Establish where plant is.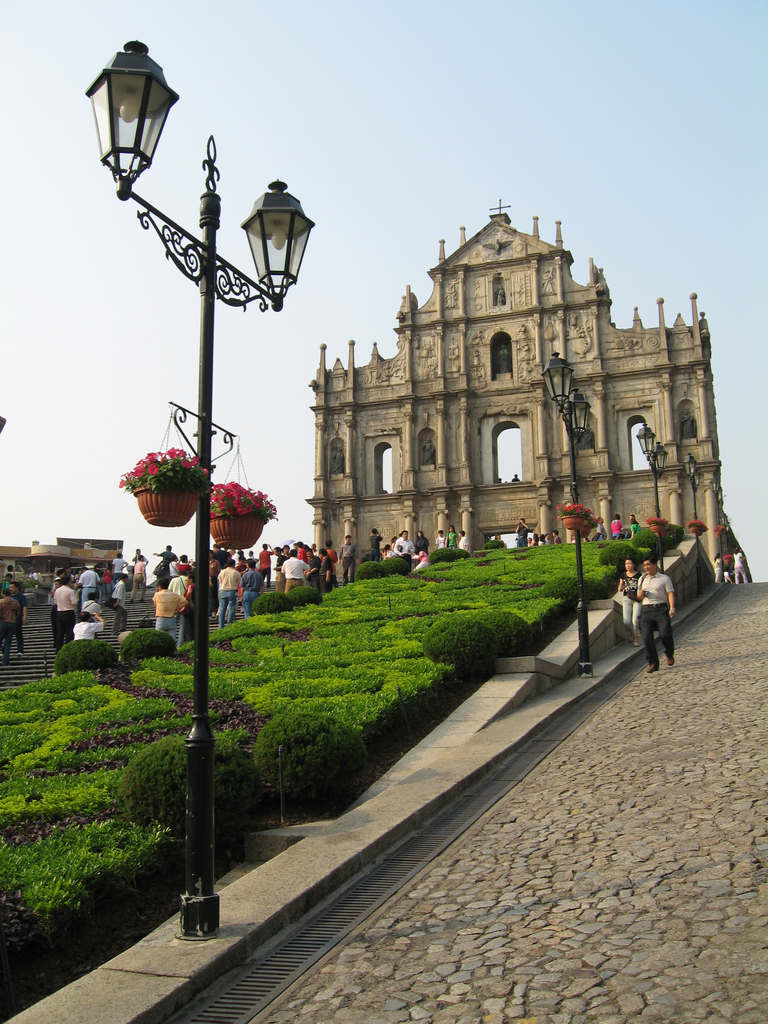
Established at box(200, 483, 287, 528).
